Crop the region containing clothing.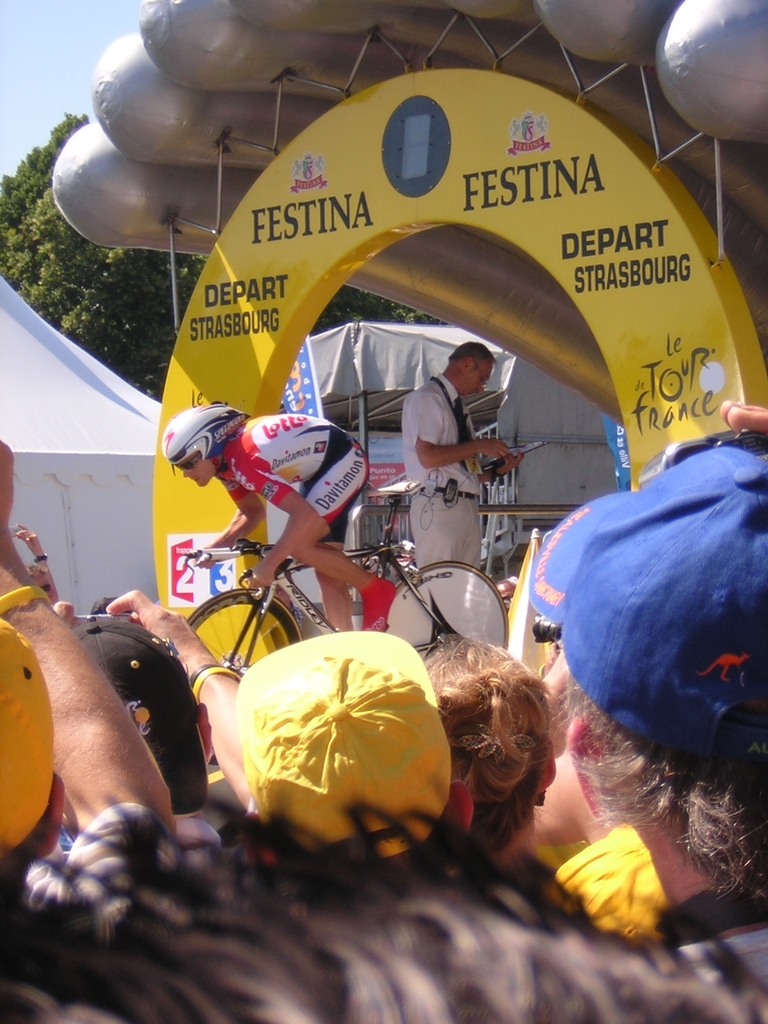
Crop region: locate(681, 917, 767, 994).
